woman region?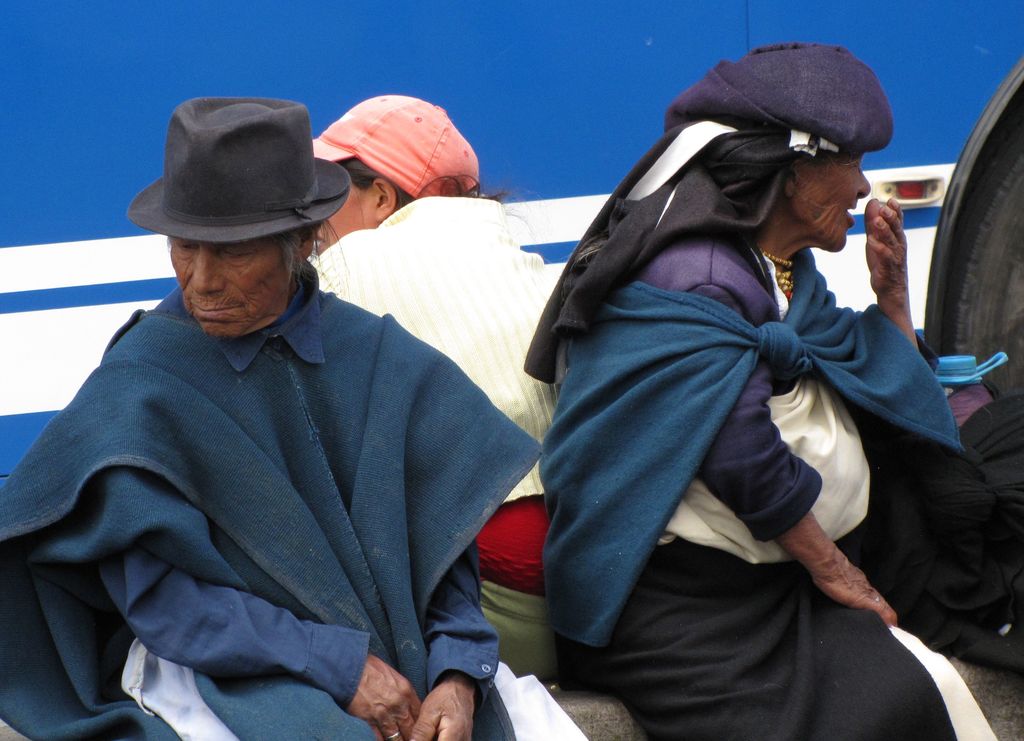
x1=501, y1=25, x2=968, y2=740
